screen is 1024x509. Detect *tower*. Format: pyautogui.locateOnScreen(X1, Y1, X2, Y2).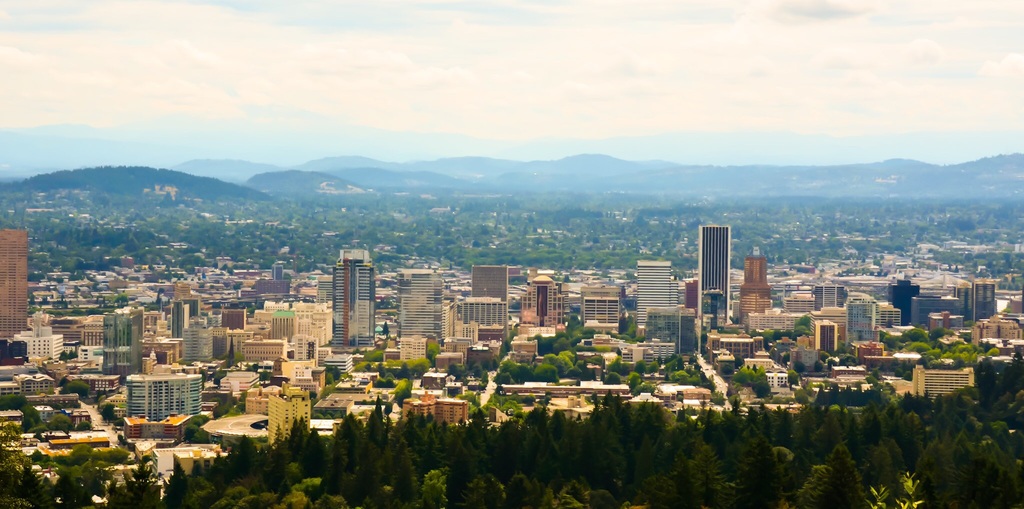
pyautogui.locateOnScreen(123, 360, 210, 430).
